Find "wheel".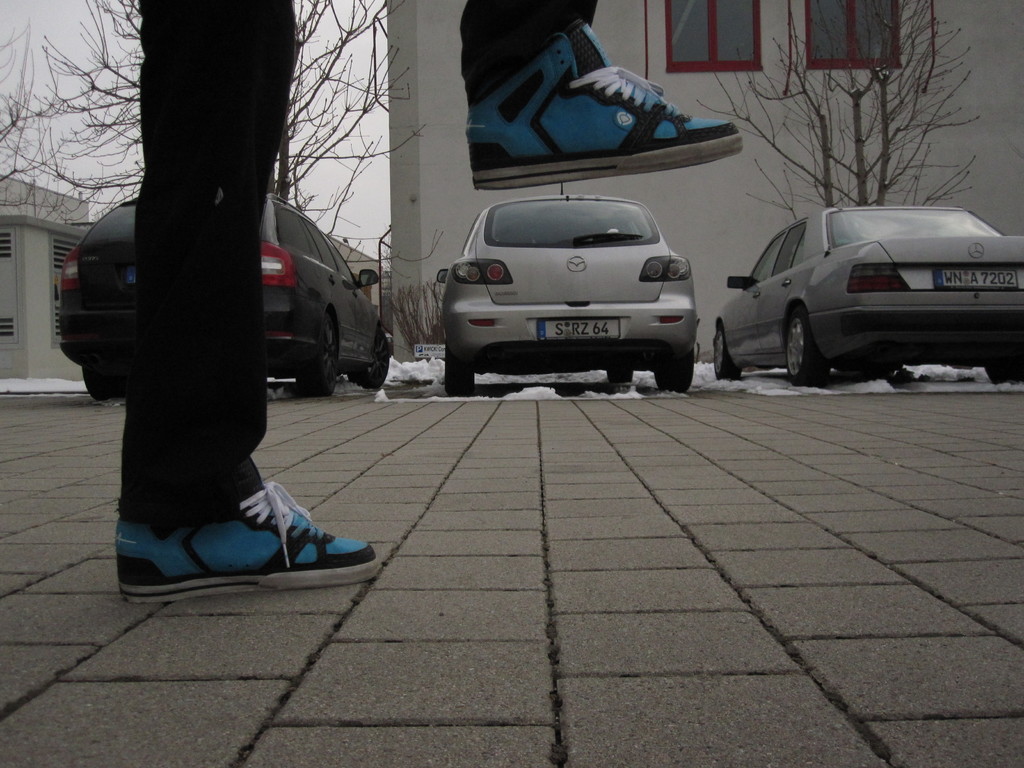
x1=781 y1=308 x2=826 y2=385.
